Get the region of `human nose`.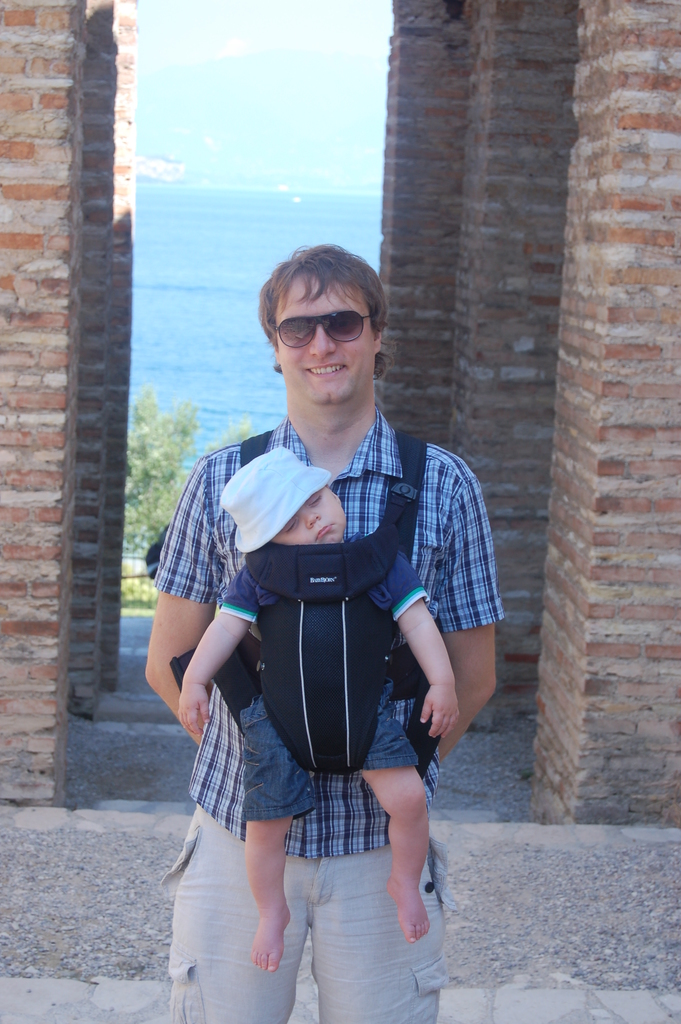
bbox=[305, 511, 322, 525].
